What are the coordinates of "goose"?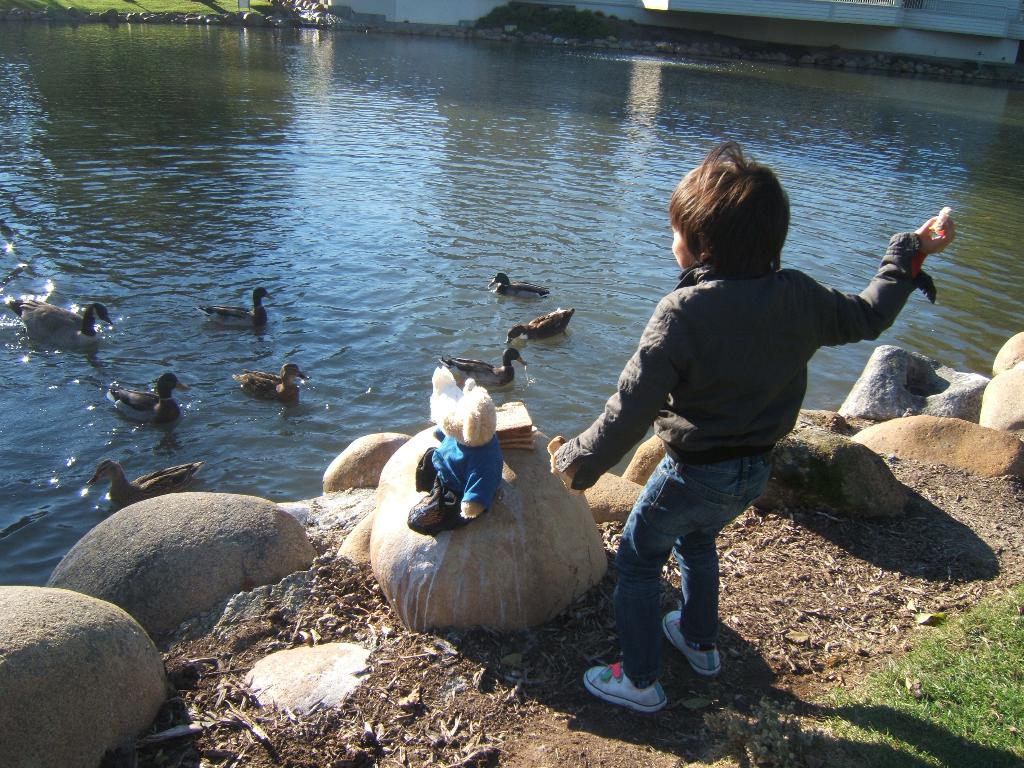
{"x1": 230, "y1": 358, "x2": 310, "y2": 404}.
